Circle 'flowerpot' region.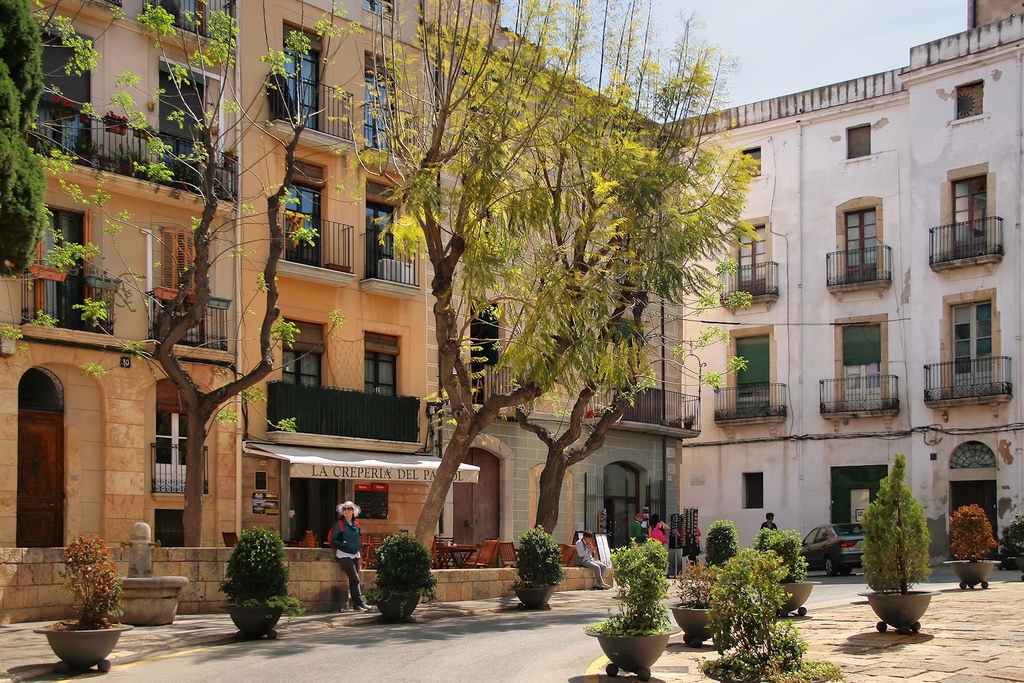
Region: [x1=669, y1=599, x2=727, y2=646].
